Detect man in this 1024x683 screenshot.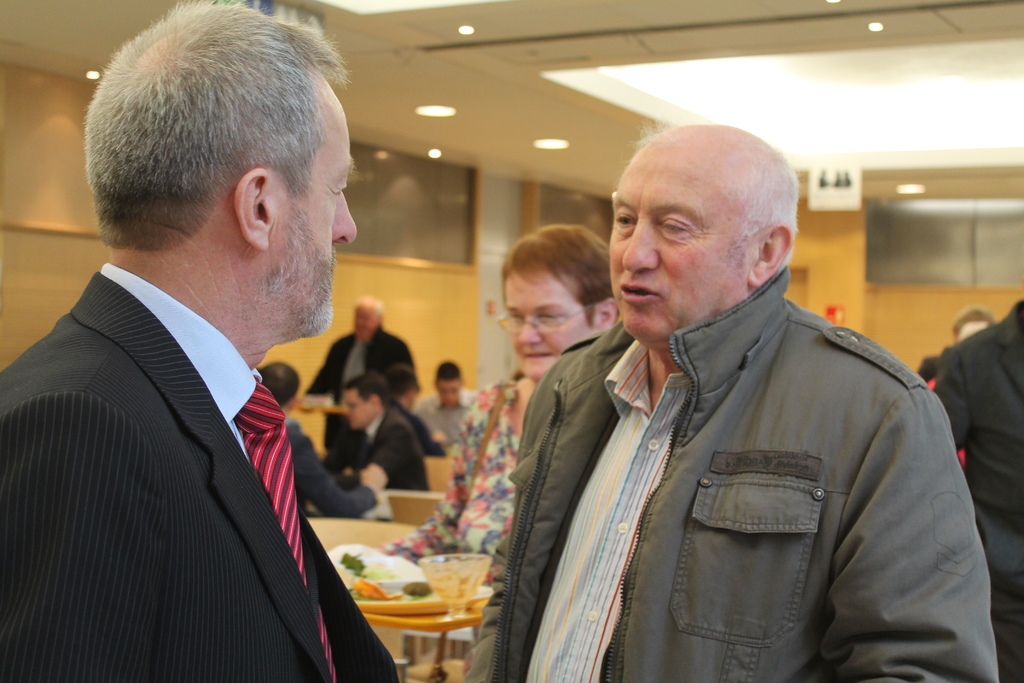
Detection: <bbox>260, 358, 396, 519</bbox>.
